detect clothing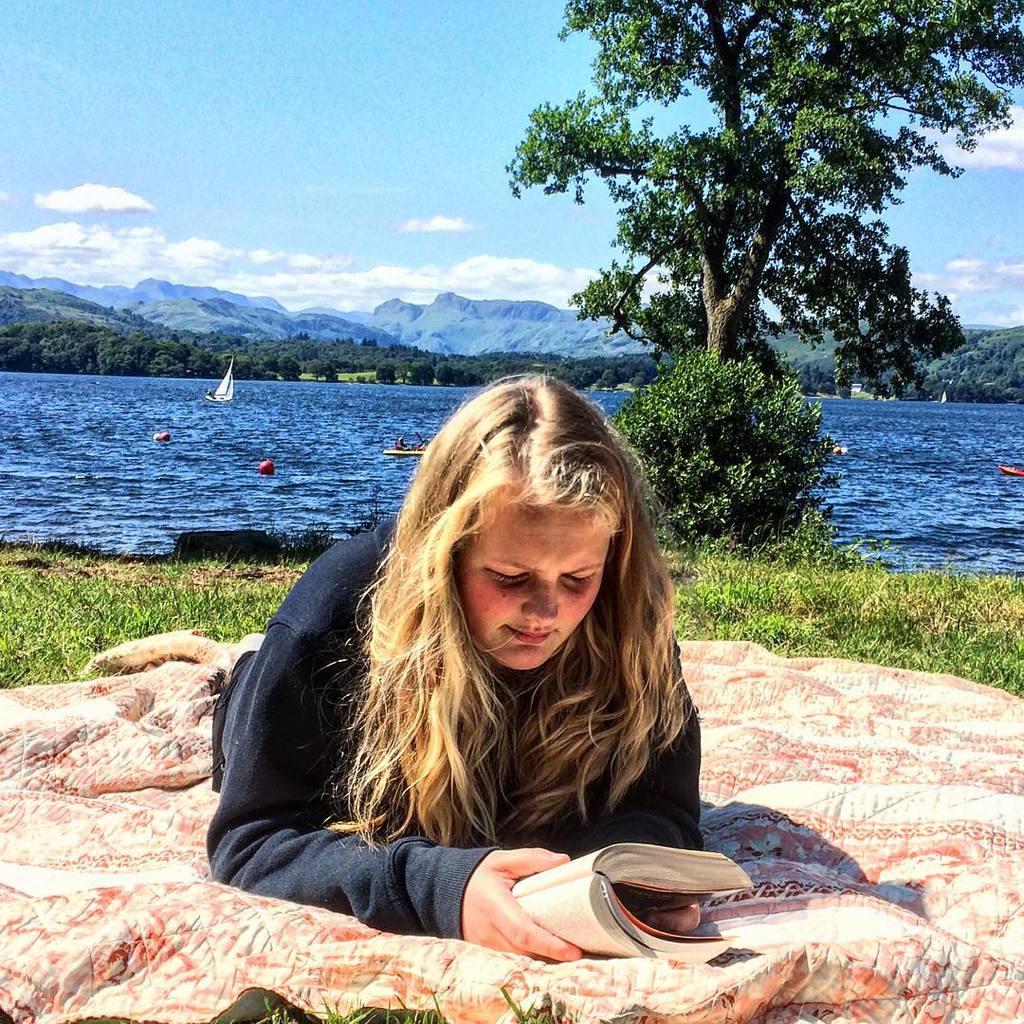
pyautogui.locateOnScreen(197, 504, 768, 948)
